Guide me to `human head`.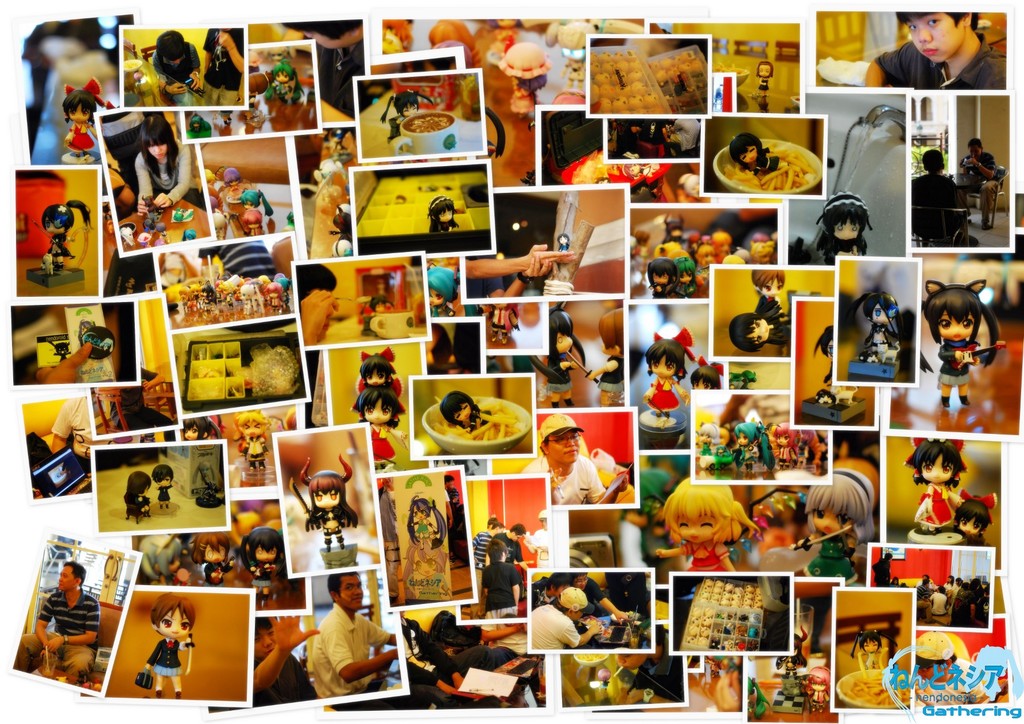
Guidance: locate(662, 481, 747, 542).
